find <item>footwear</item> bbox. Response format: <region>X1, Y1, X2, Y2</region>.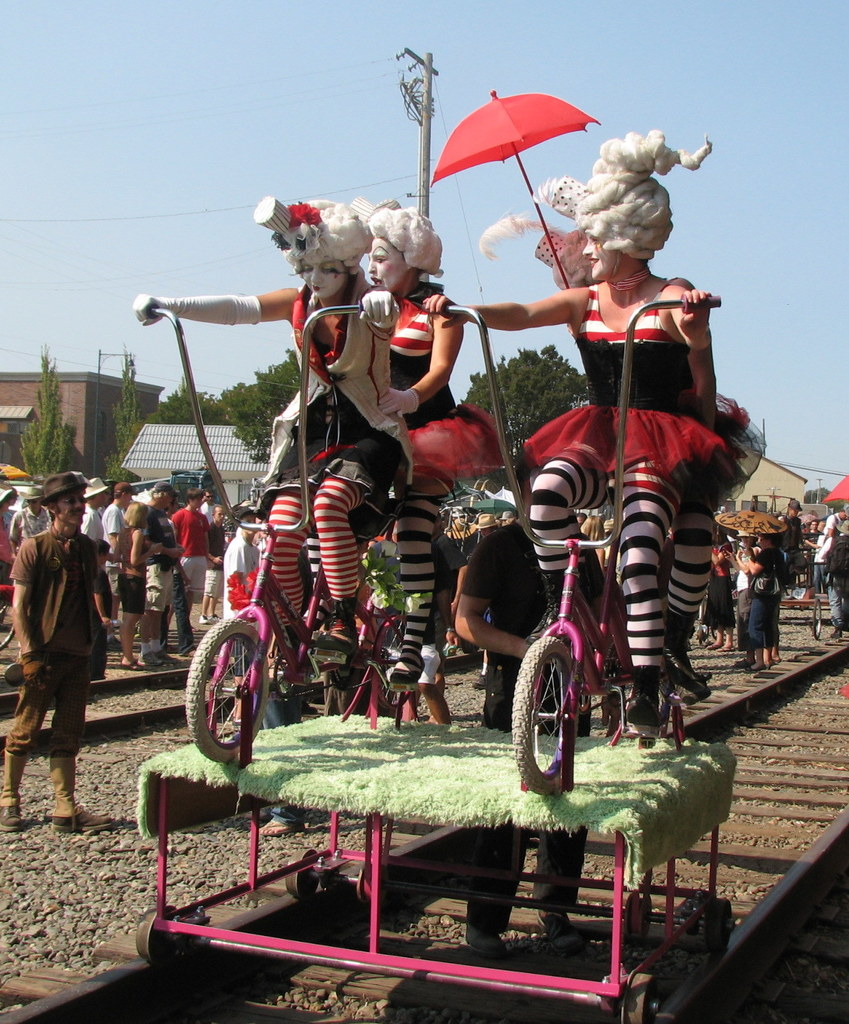
<region>423, 652, 442, 684</region>.
